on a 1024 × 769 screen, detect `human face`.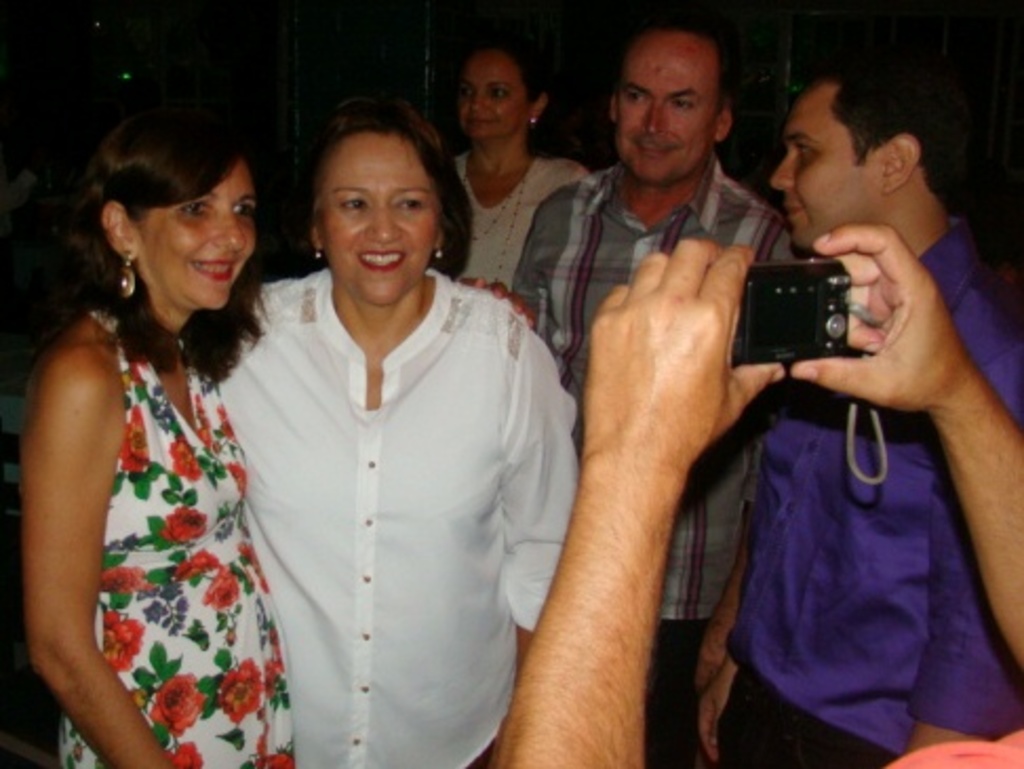
detection(145, 154, 261, 310).
